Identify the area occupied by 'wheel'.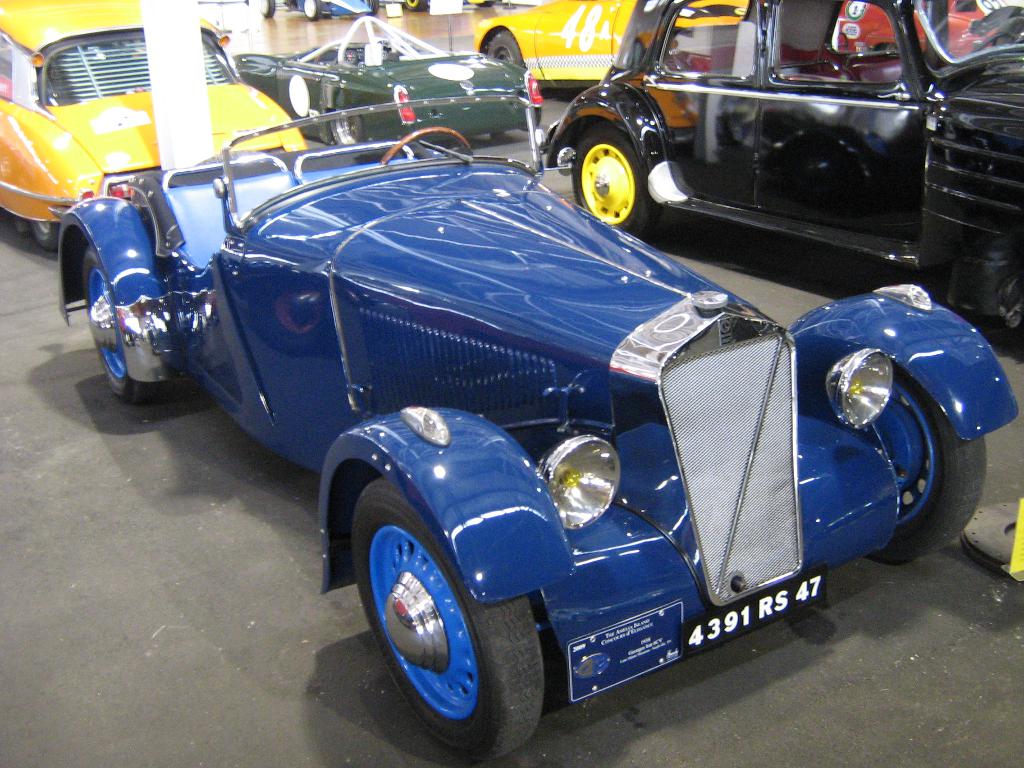
Area: bbox(299, 0, 324, 23).
